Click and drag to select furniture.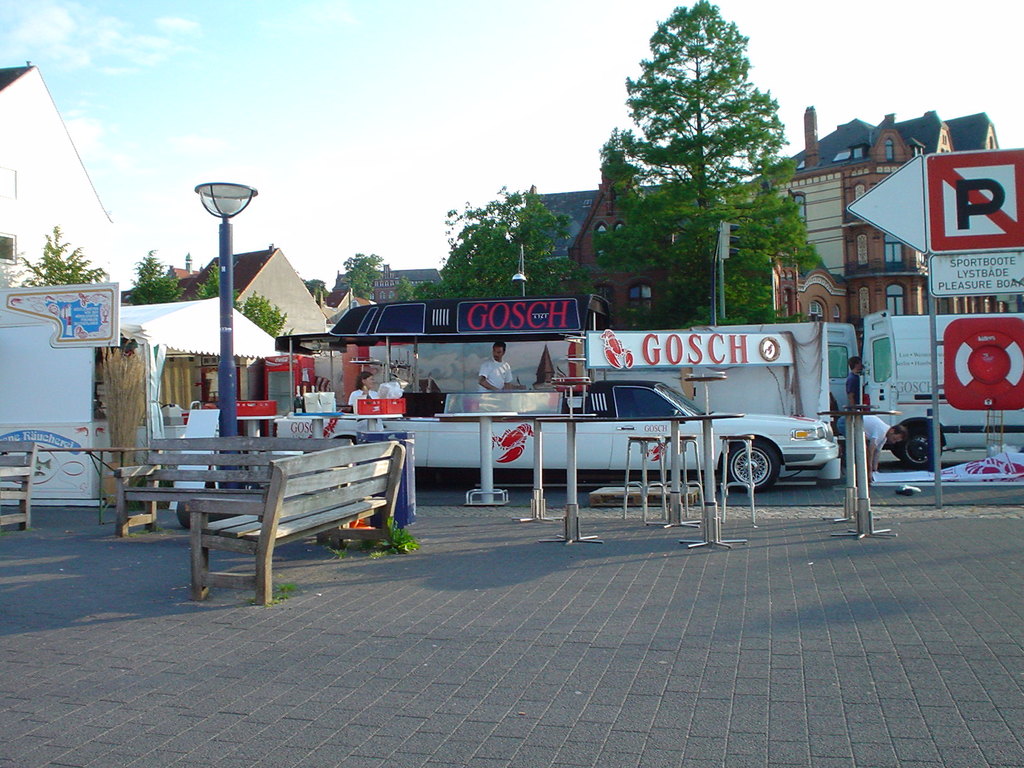
Selection: <box>719,431,756,523</box>.
